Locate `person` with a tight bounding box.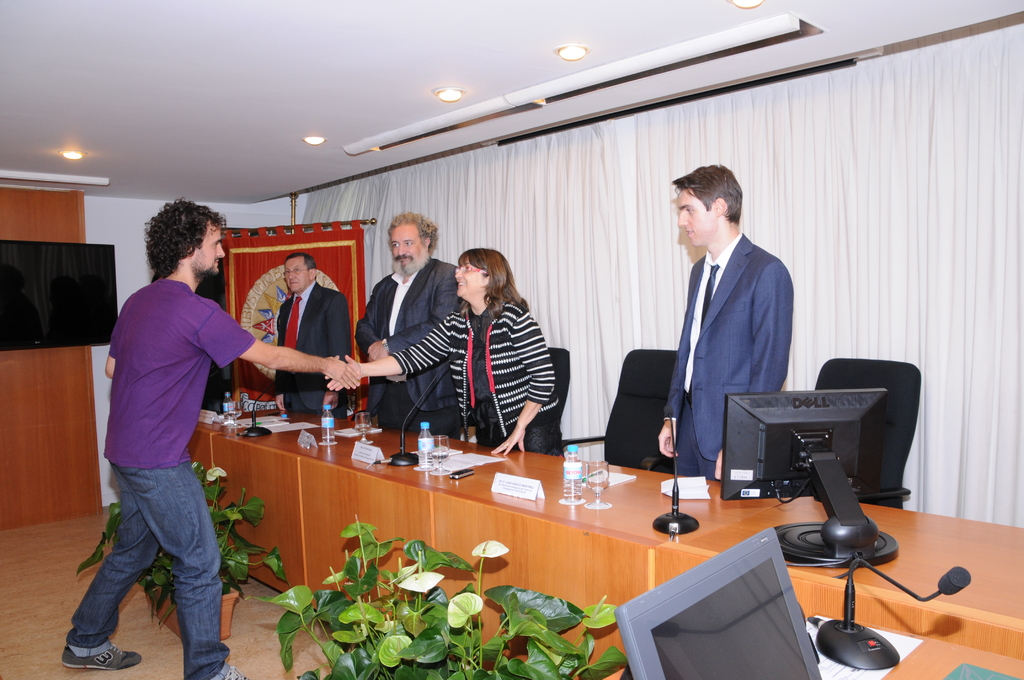
{"left": 358, "top": 210, "right": 461, "bottom": 440}.
